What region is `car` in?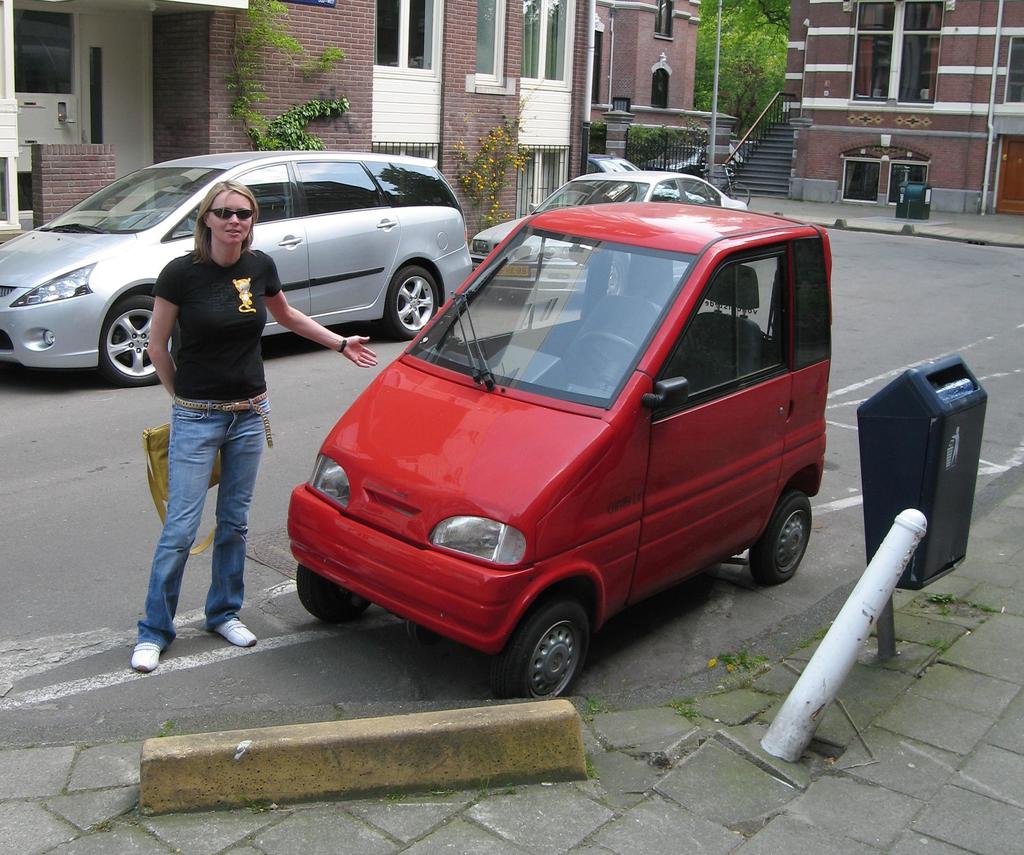
bbox(591, 143, 631, 172).
